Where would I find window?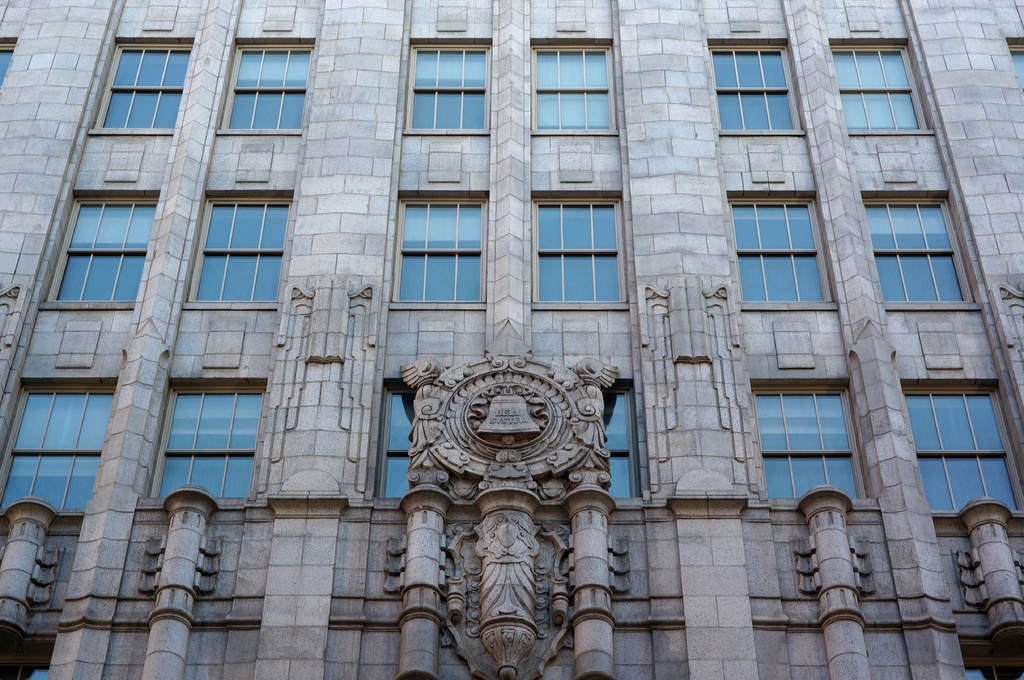
At 178, 188, 294, 306.
